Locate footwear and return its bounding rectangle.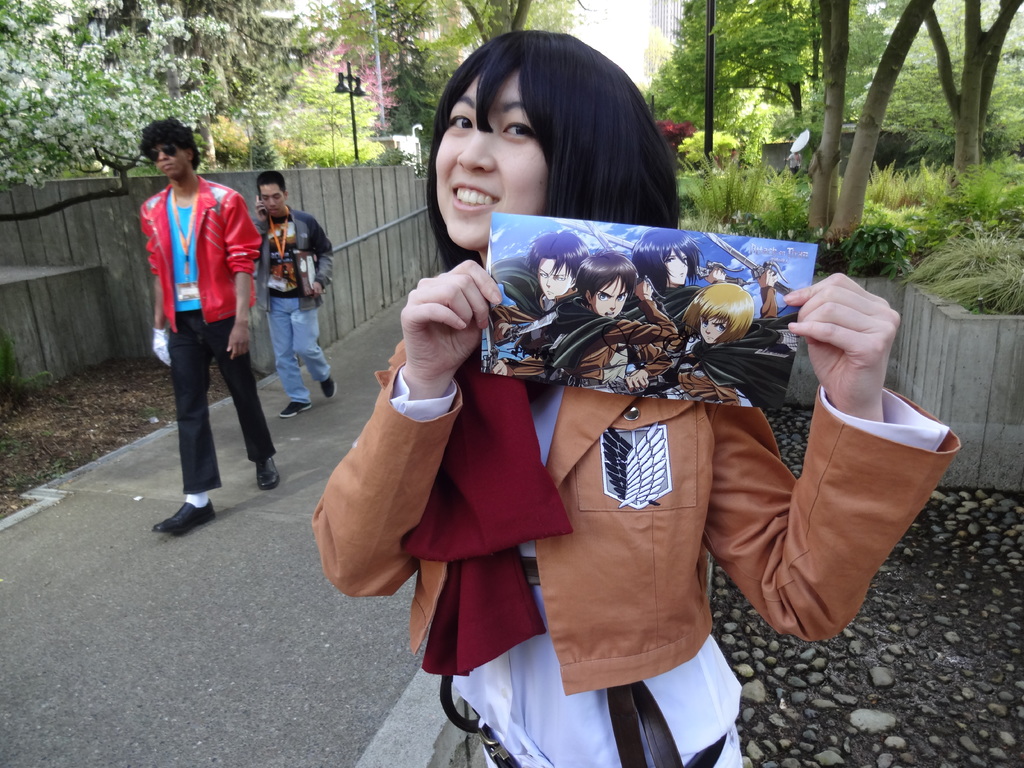
box=[316, 373, 340, 399].
